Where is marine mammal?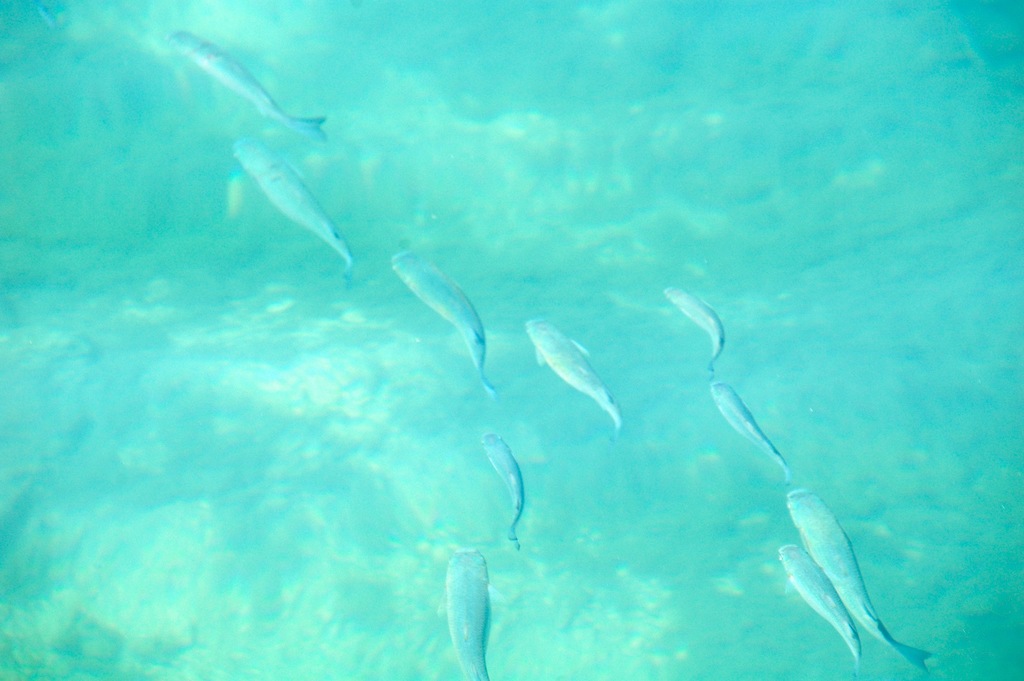
{"x1": 209, "y1": 73, "x2": 351, "y2": 294}.
